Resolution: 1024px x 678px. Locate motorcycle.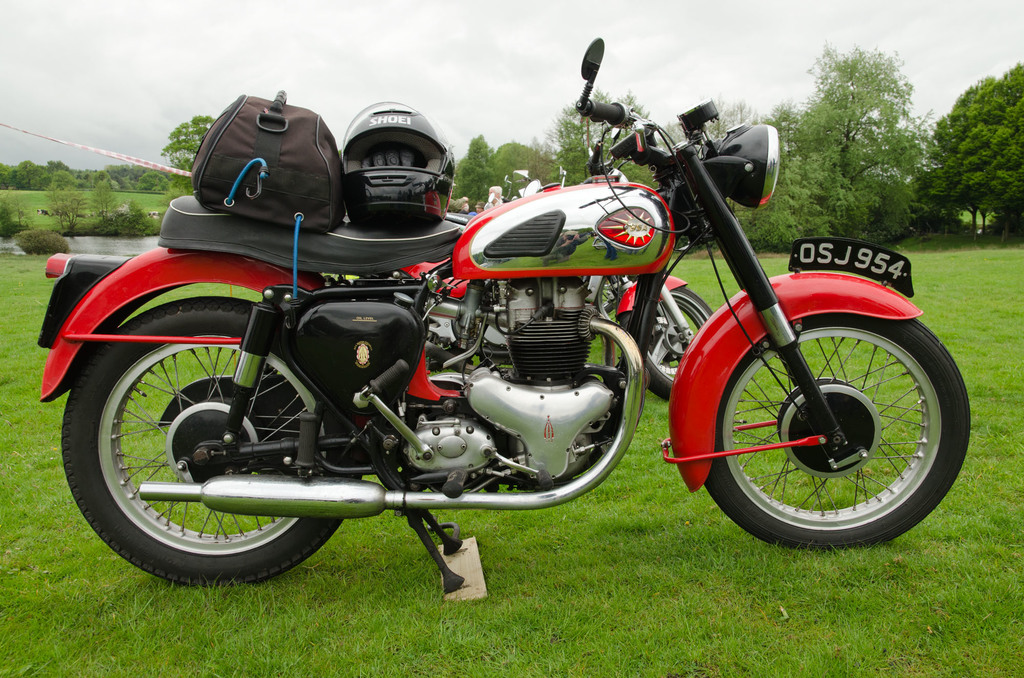
35:42:972:594.
